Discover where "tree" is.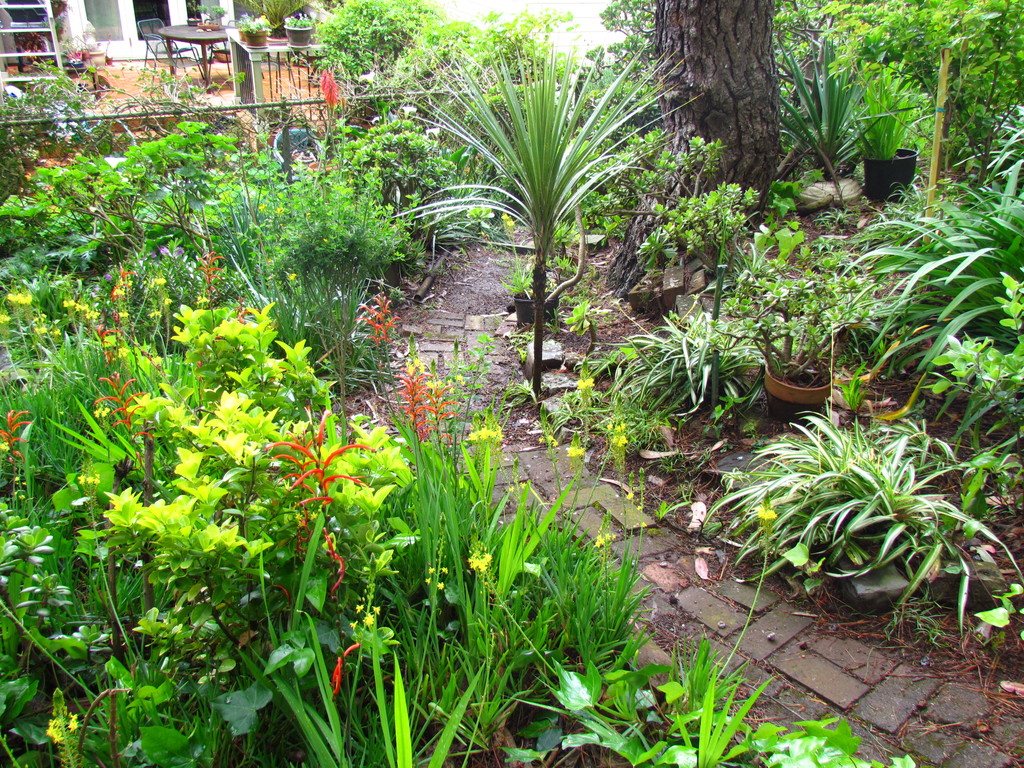
Discovered at (606,0,784,296).
